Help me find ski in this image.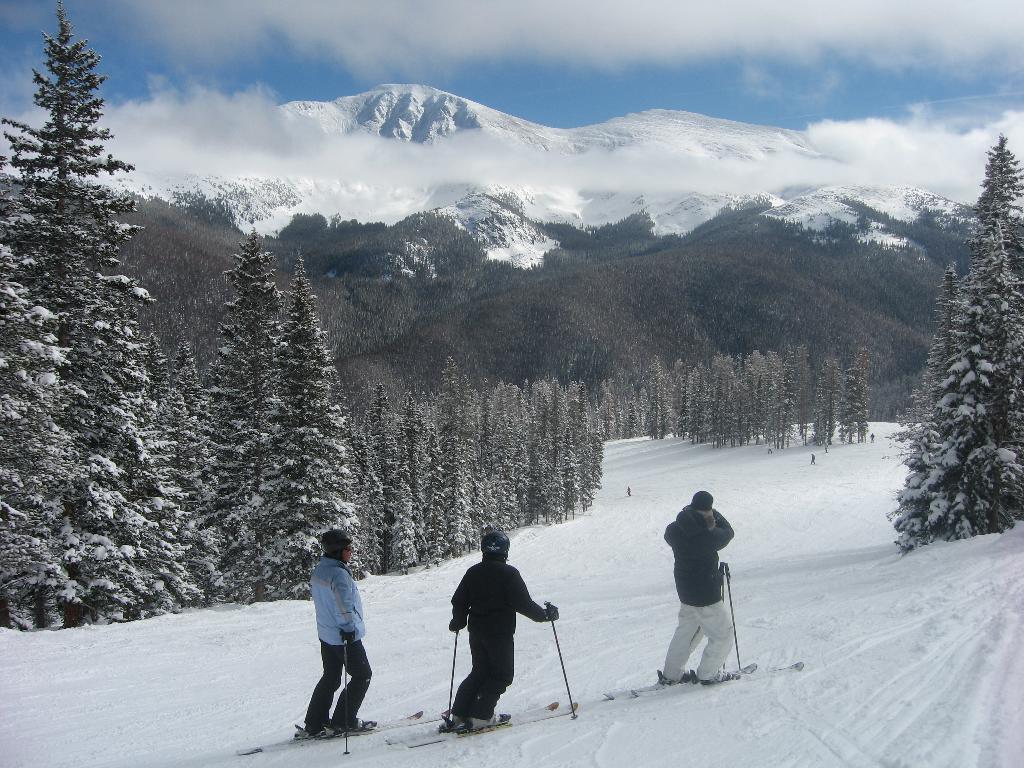
Found it: region(602, 664, 759, 705).
